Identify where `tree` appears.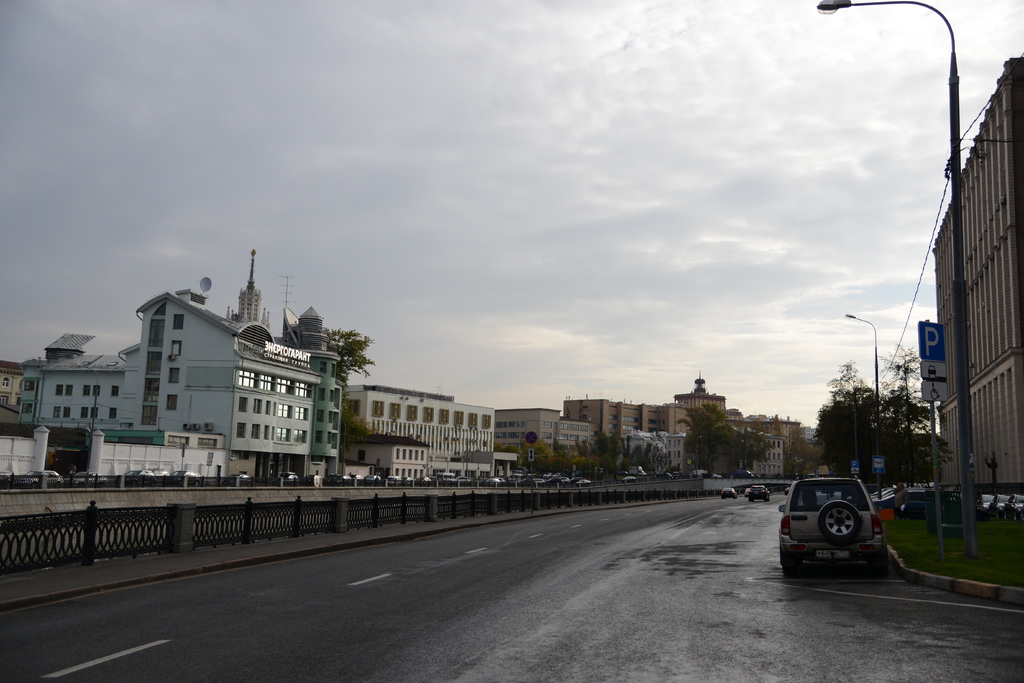
Appears at (left=811, top=381, right=956, bottom=491).
